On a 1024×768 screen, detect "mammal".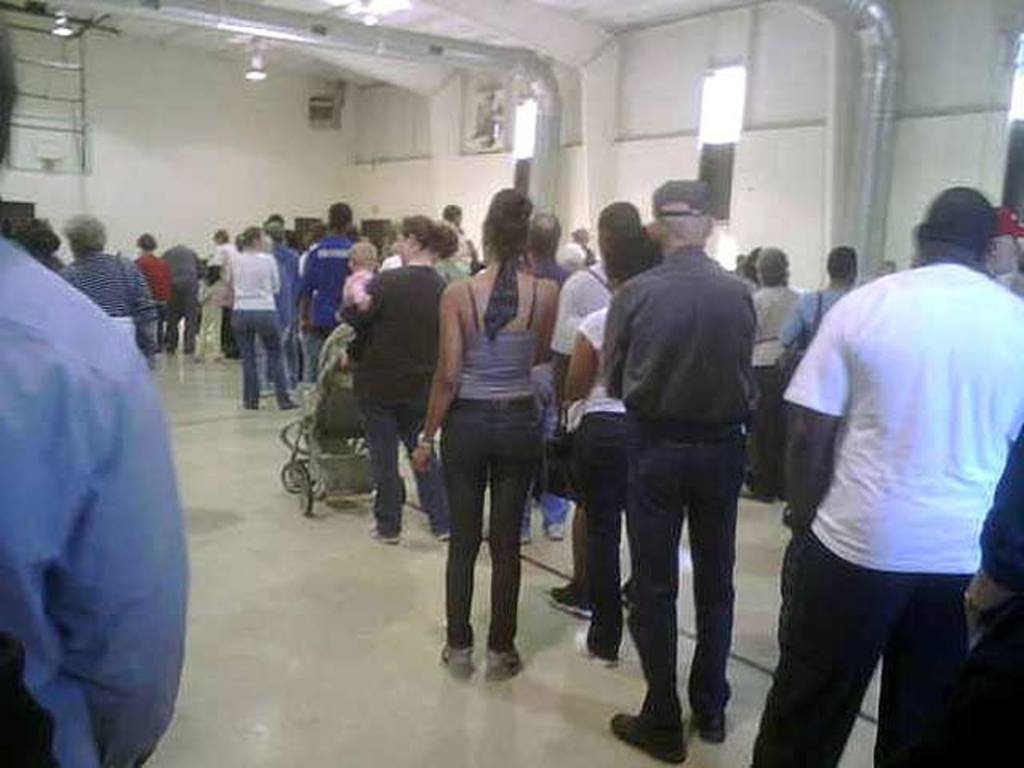
218 226 253 355.
